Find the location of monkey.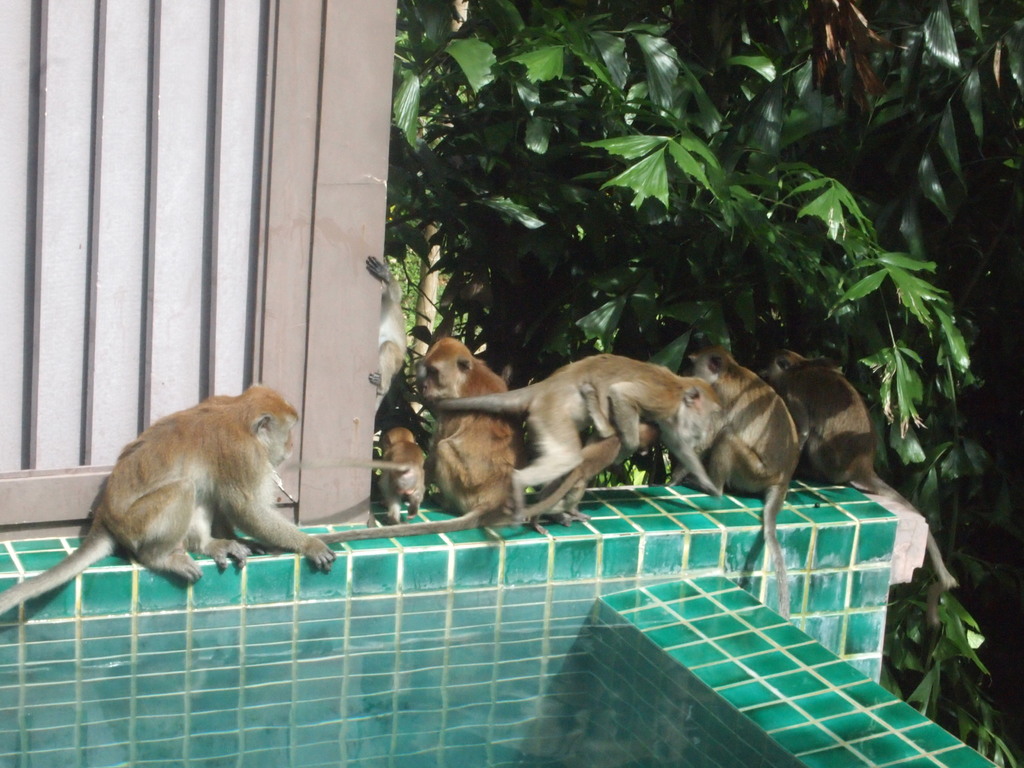
Location: 319/335/511/544.
